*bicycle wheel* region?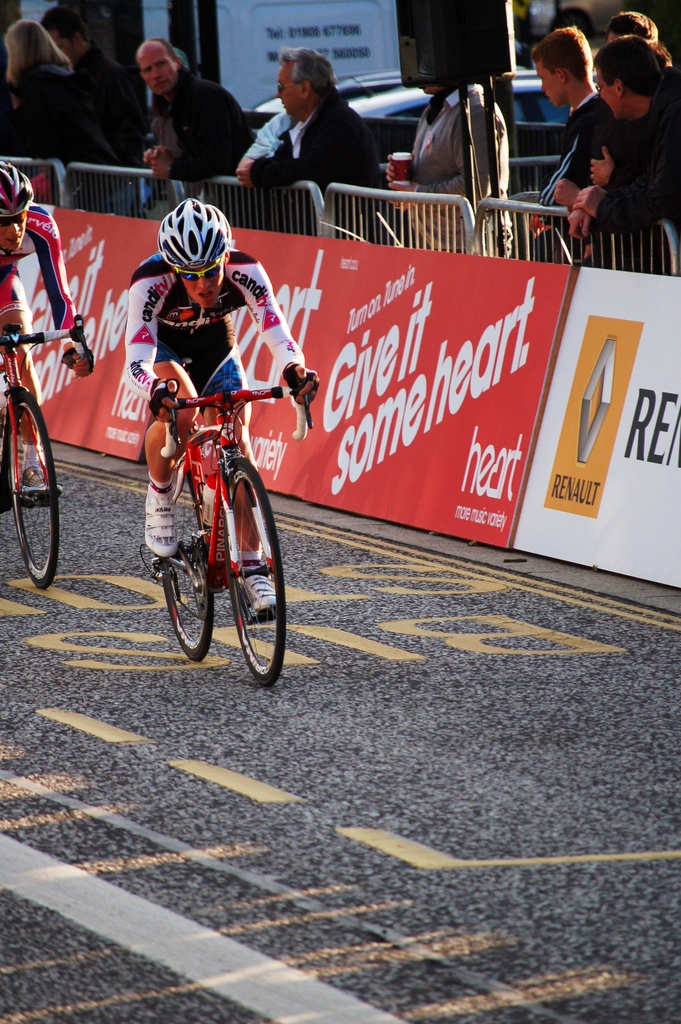
[x1=224, y1=516, x2=280, y2=679]
